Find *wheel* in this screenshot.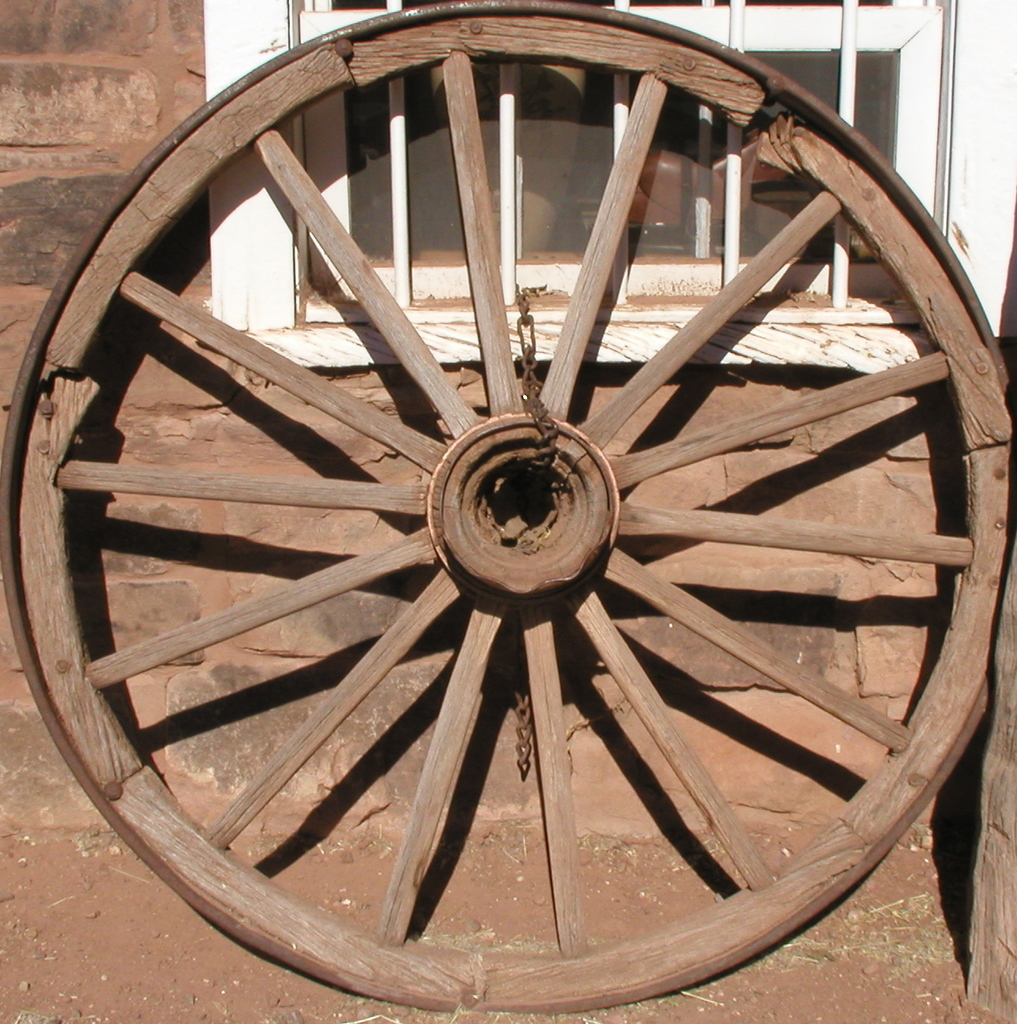
The bounding box for *wheel* is 0, 0, 1016, 1015.
